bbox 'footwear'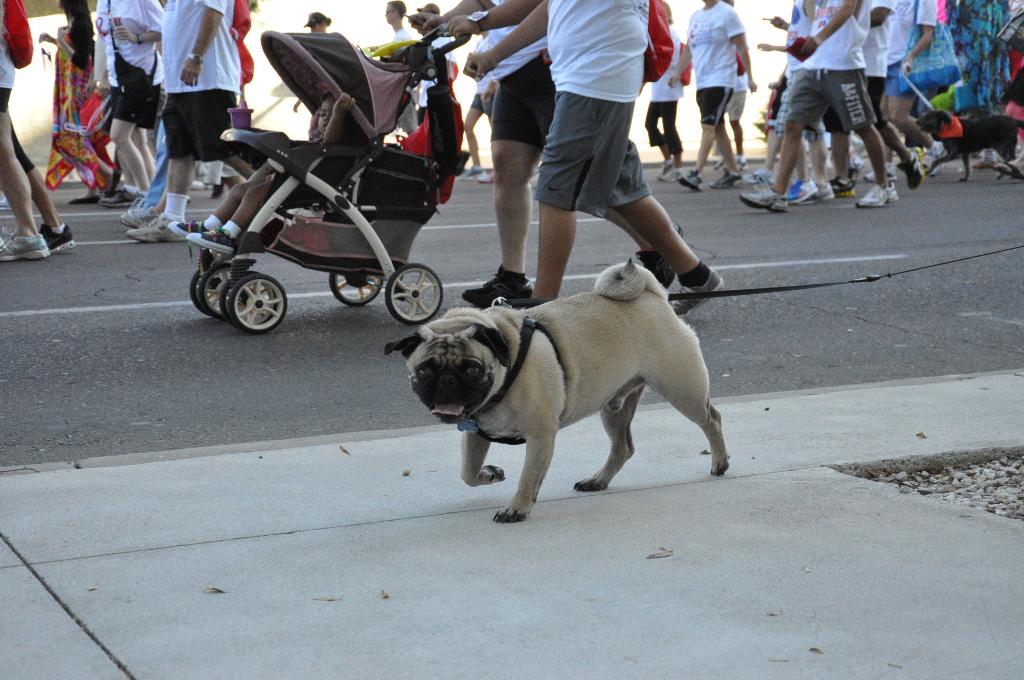
Rect(855, 182, 899, 208)
